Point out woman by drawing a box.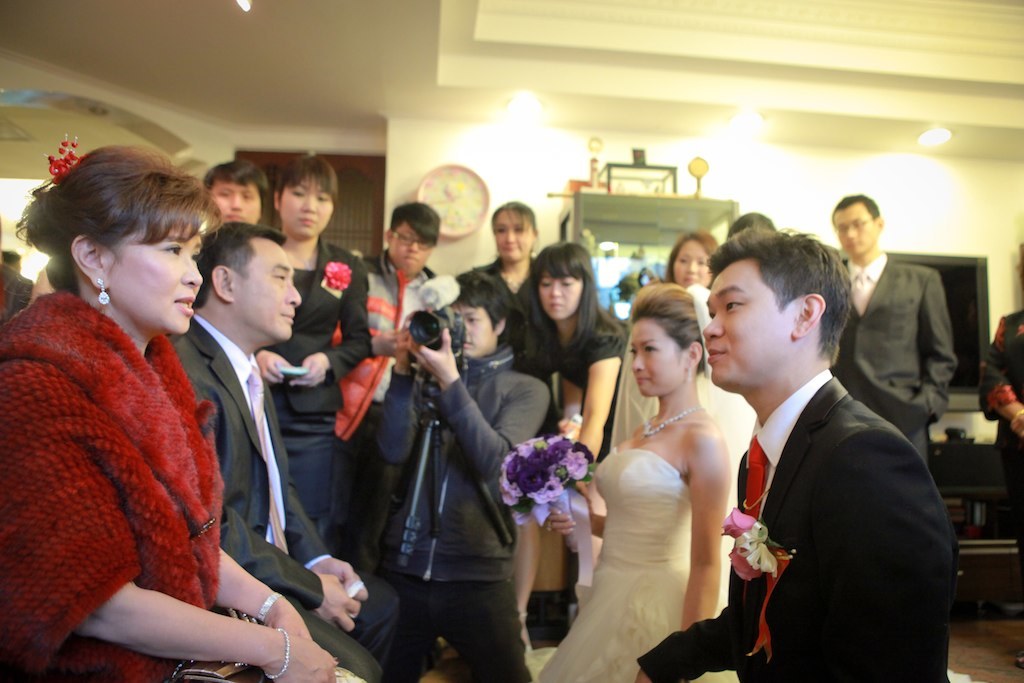
rect(532, 281, 757, 682).
